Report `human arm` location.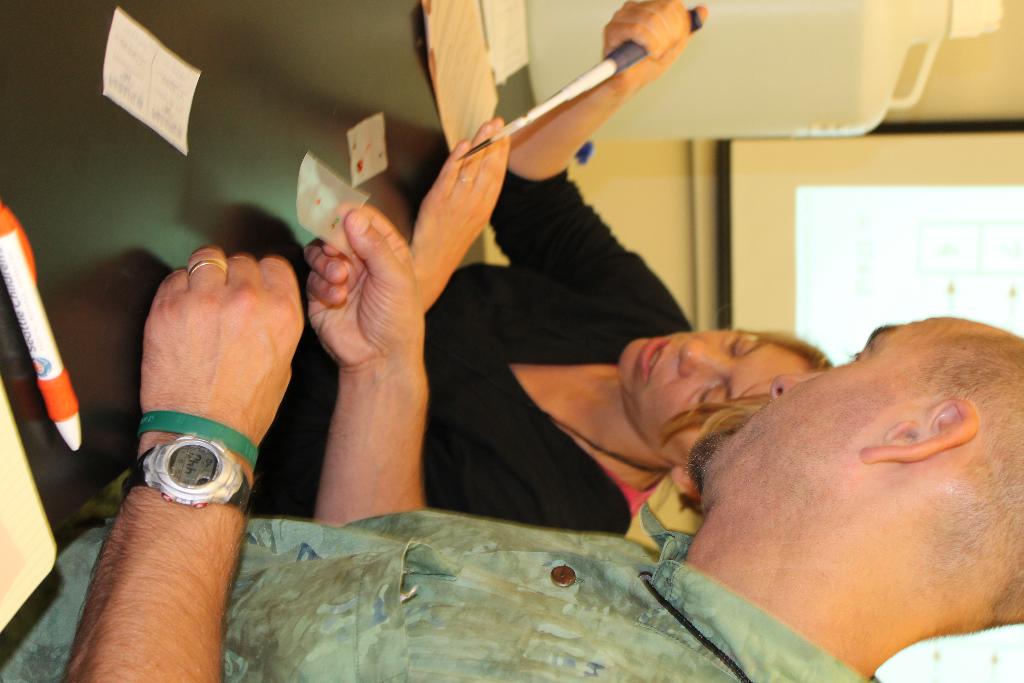
Report: Rect(56, 256, 342, 678).
